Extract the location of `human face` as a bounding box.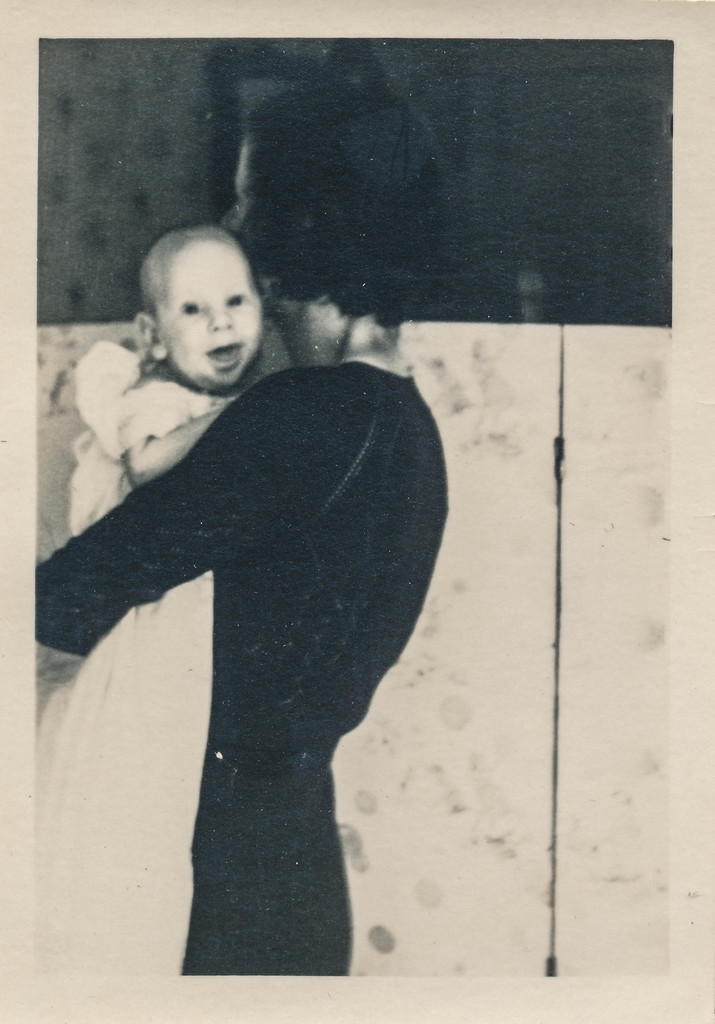
detection(157, 245, 262, 385).
